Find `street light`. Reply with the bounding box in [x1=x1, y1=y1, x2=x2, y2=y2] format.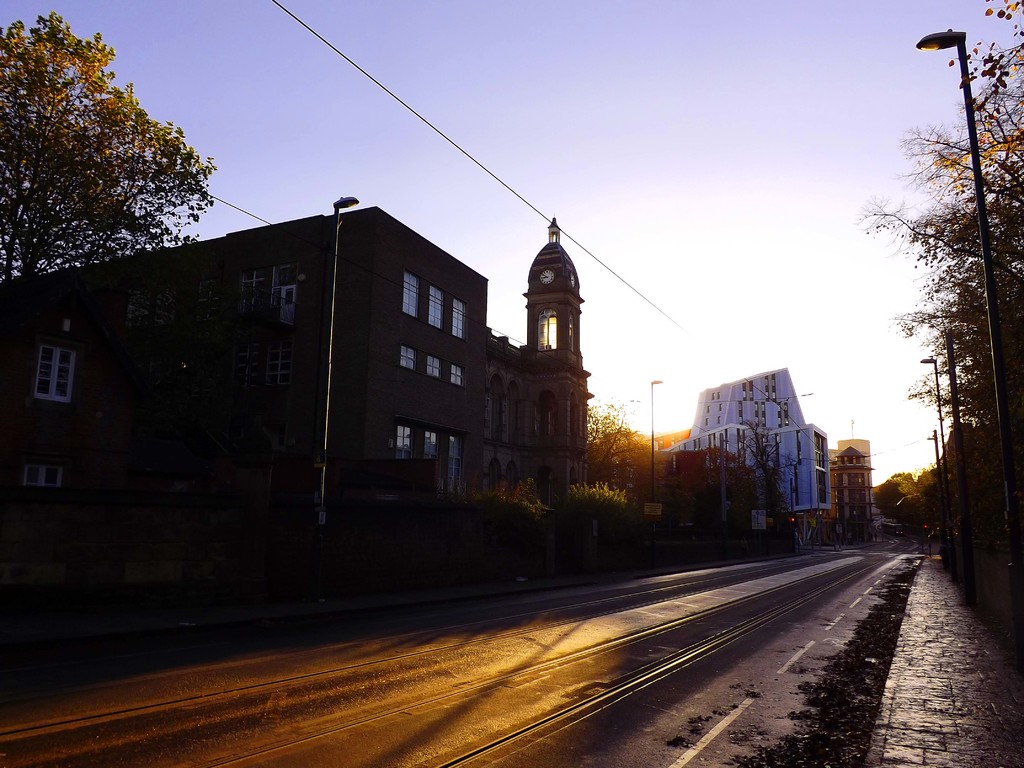
[x1=319, y1=193, x2=365, y2=536].
